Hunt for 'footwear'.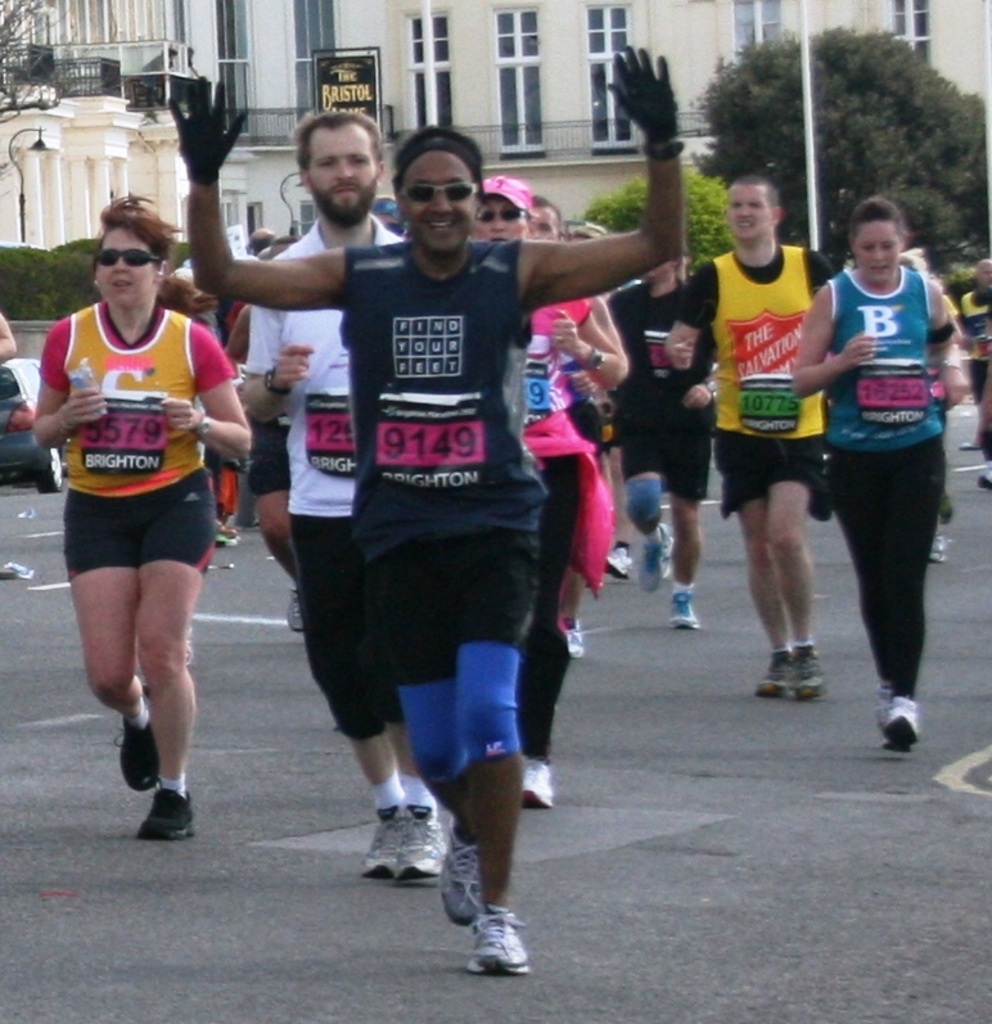
Hunted down at x1=135, y1=788, x2=198, y2=843.
